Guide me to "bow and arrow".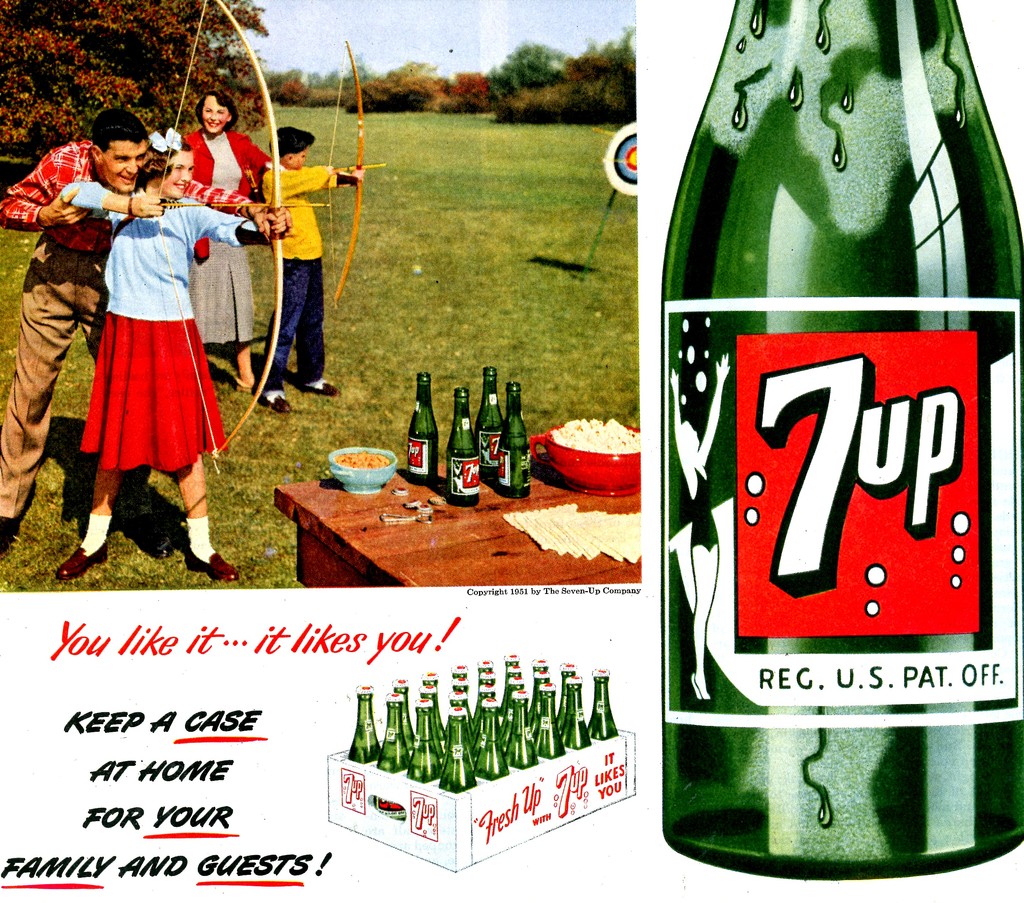
Guidance: bbox(150, 1, 333, 473).
